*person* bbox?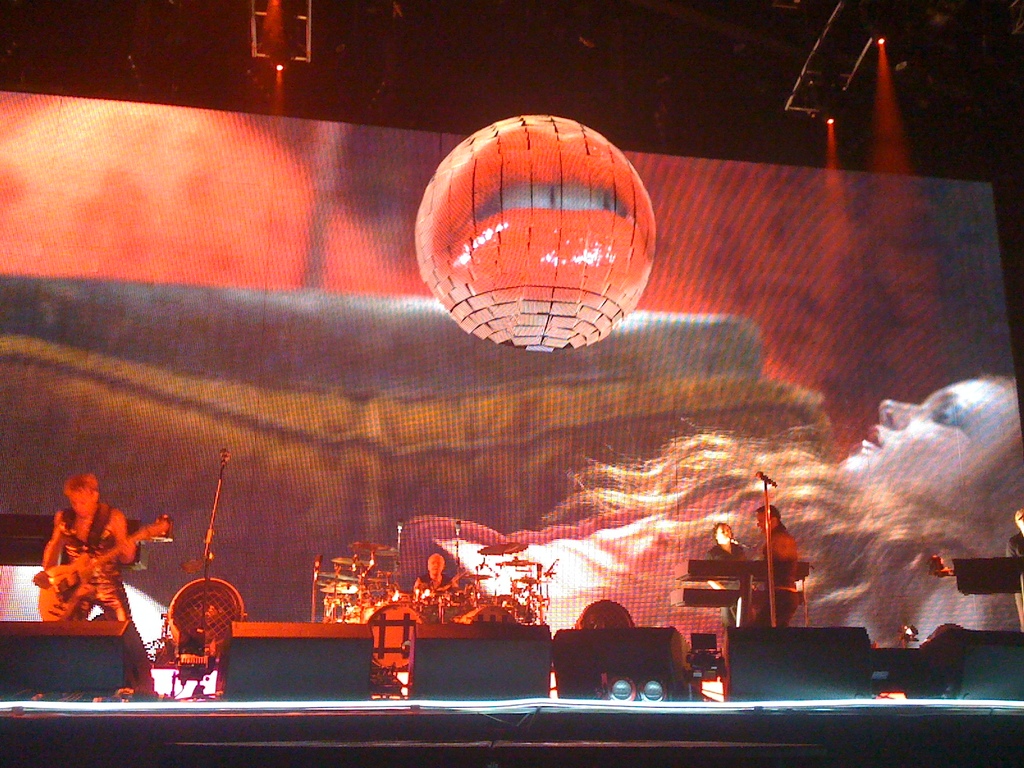
700,521,756,631
